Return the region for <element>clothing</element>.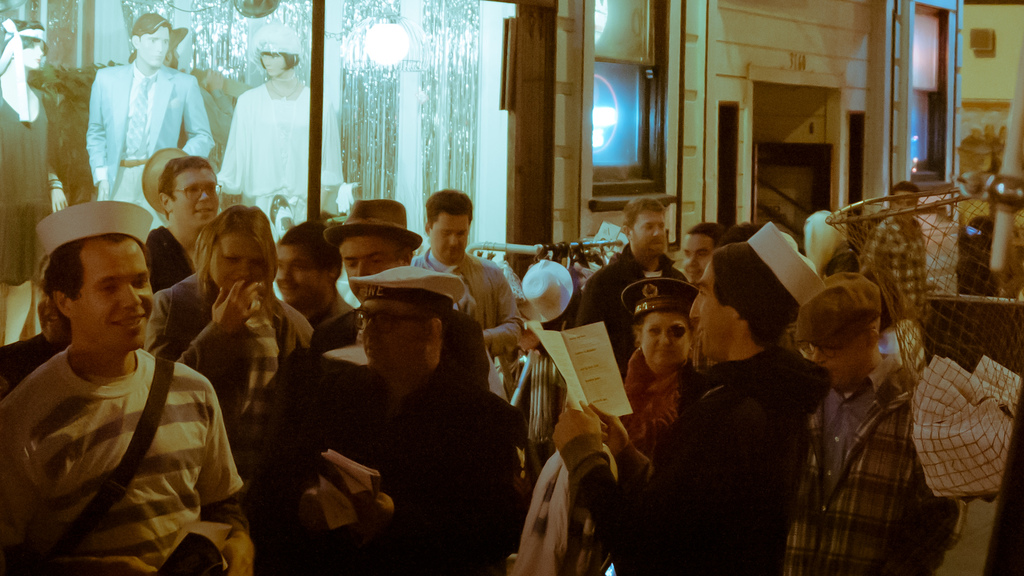
locate(0, 76, 54, 288).
